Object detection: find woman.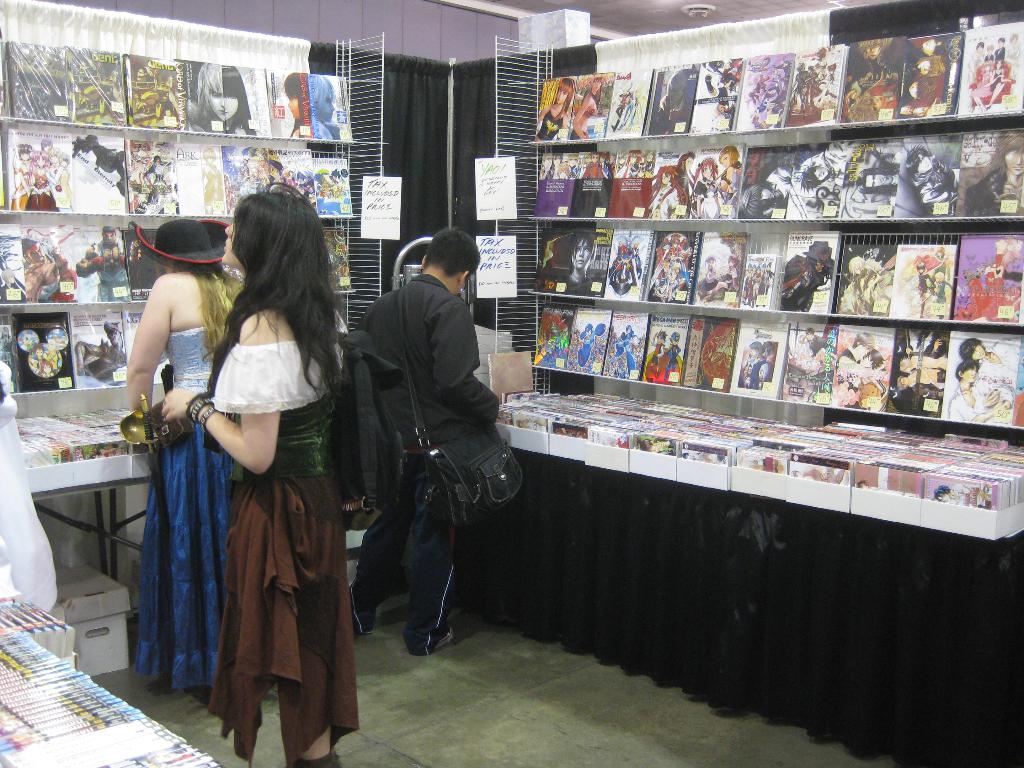
left=536, top=79, right=571, bottom=140.
